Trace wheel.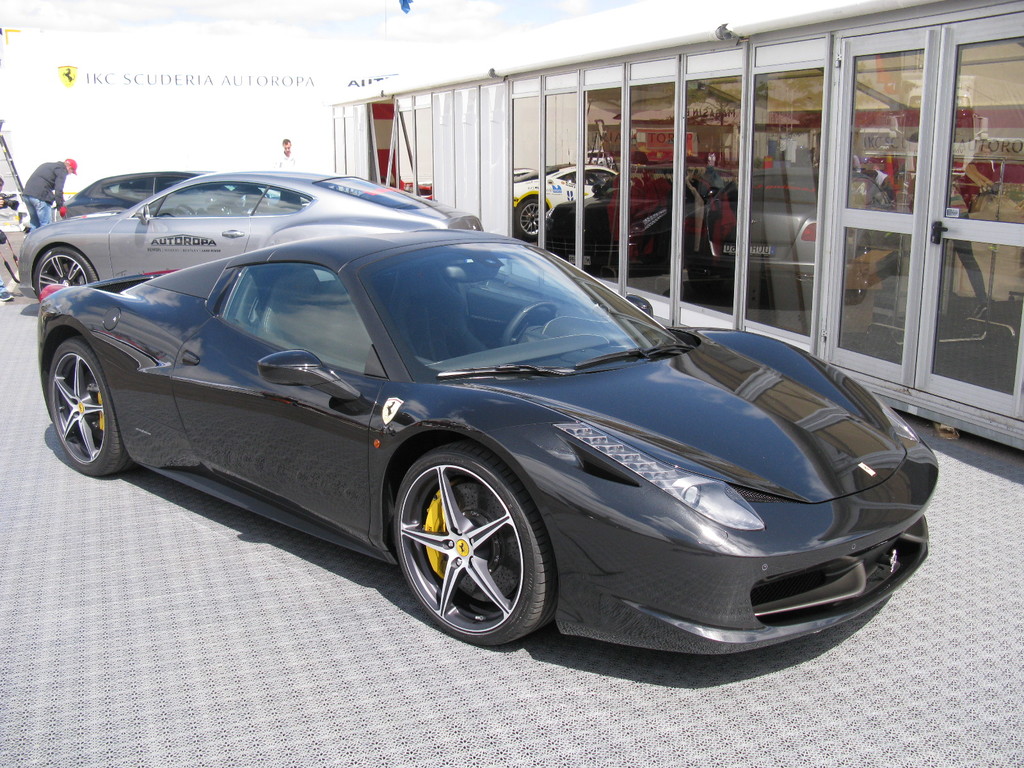
Traced to region(51, 341, 133, 476).
